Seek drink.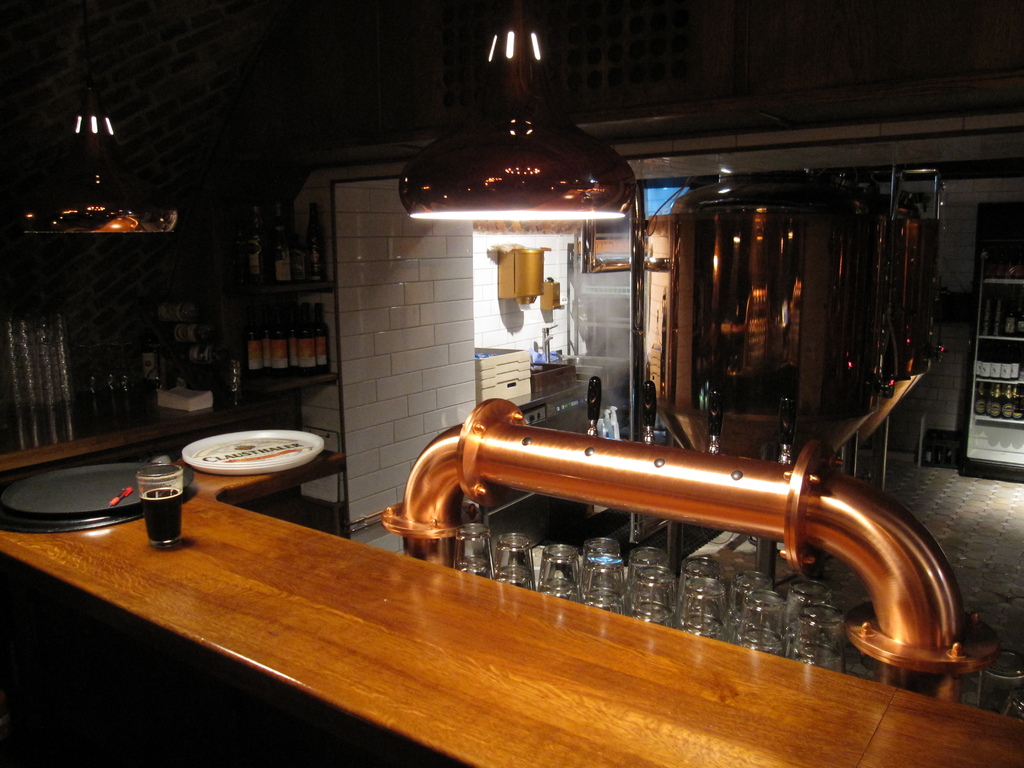
select_region(303, 203, 326, 280).
